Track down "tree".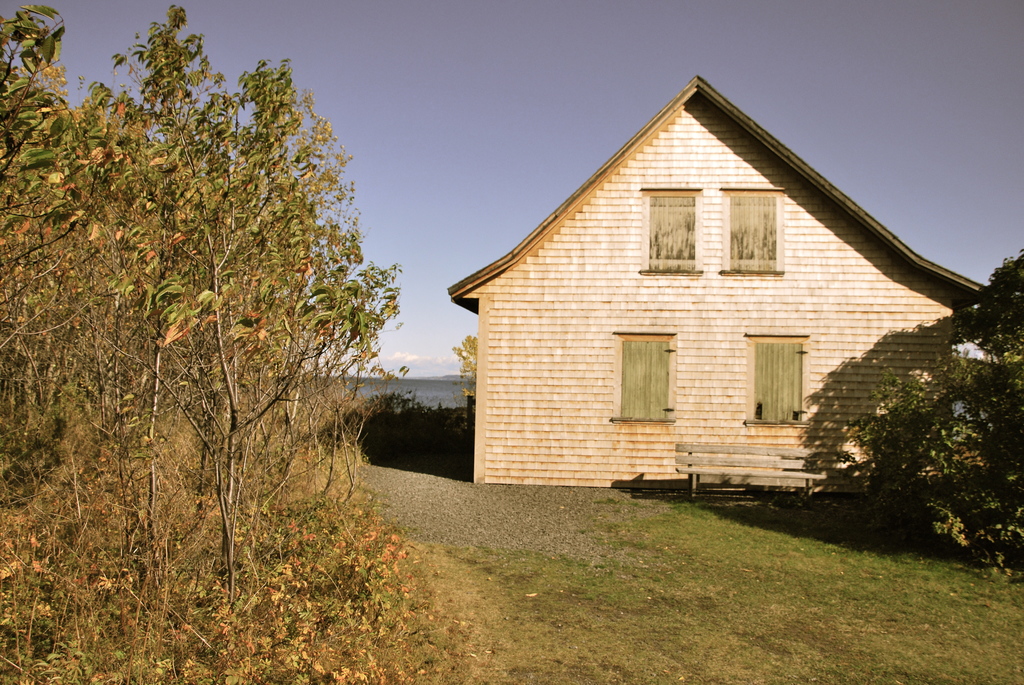
Tracked to pyautogui.locateOnScreen(921, 249, 1023, 572).
